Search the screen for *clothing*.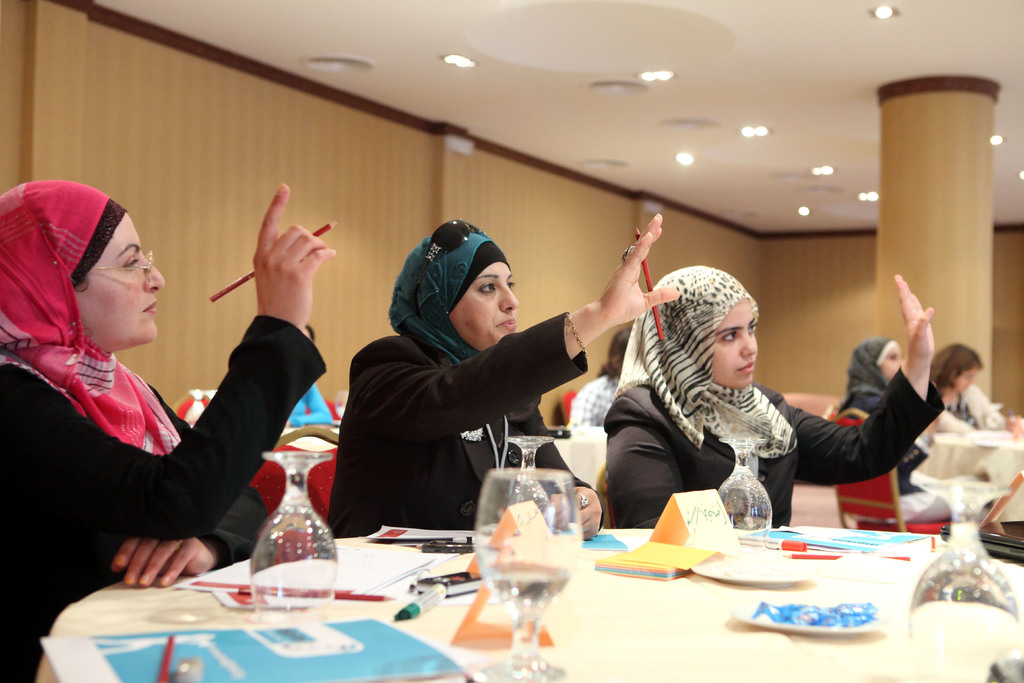
Found at bbox(323, 215, 589, 543).
